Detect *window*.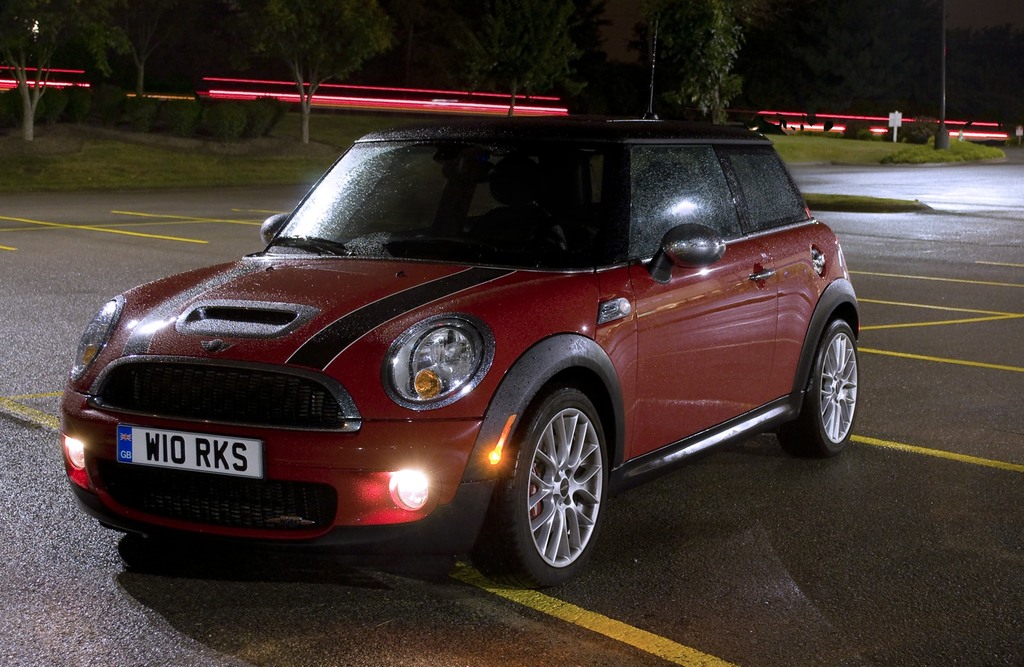
Detected at [x1=717, y1=135, x2=816, y2=237].
